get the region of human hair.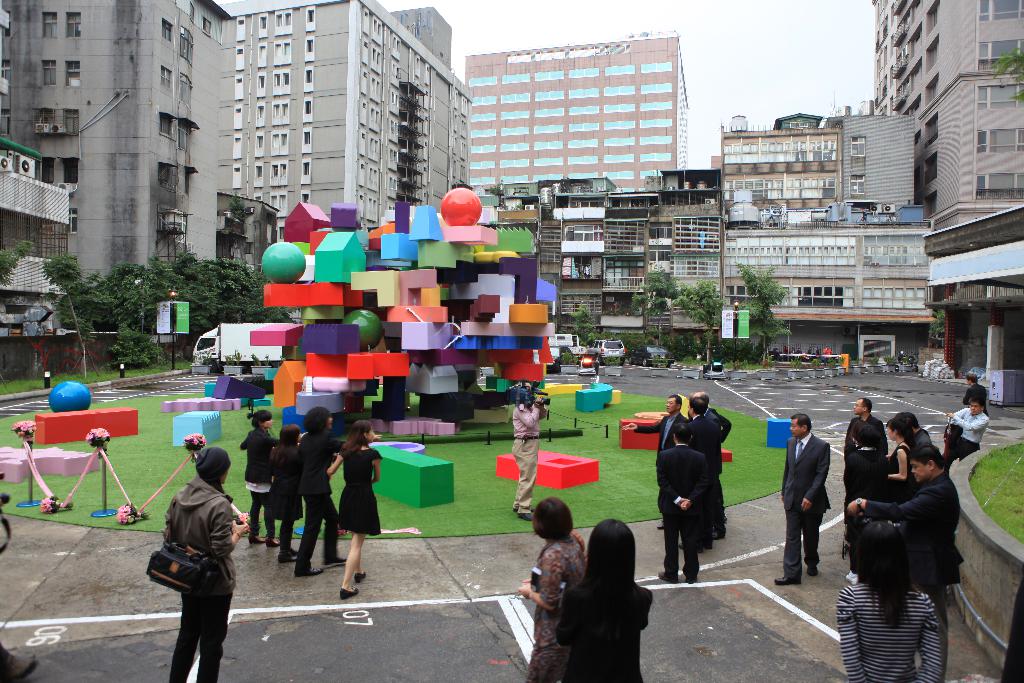
rect(671, 394, 681, 411).
